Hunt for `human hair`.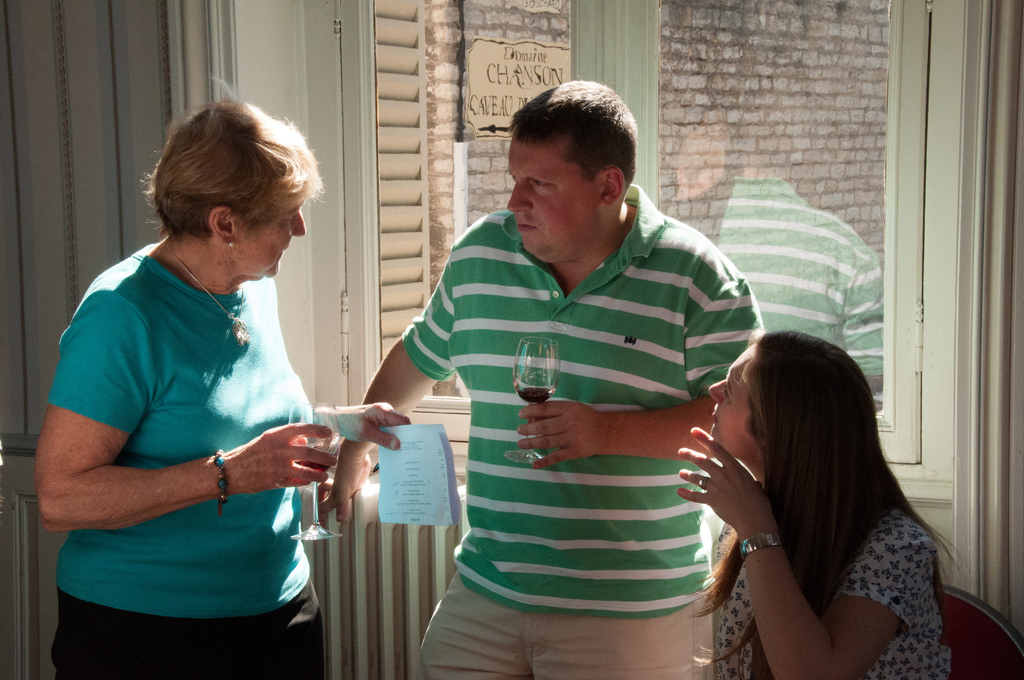
Hunted down at box=[688, 334, 961, 679].
